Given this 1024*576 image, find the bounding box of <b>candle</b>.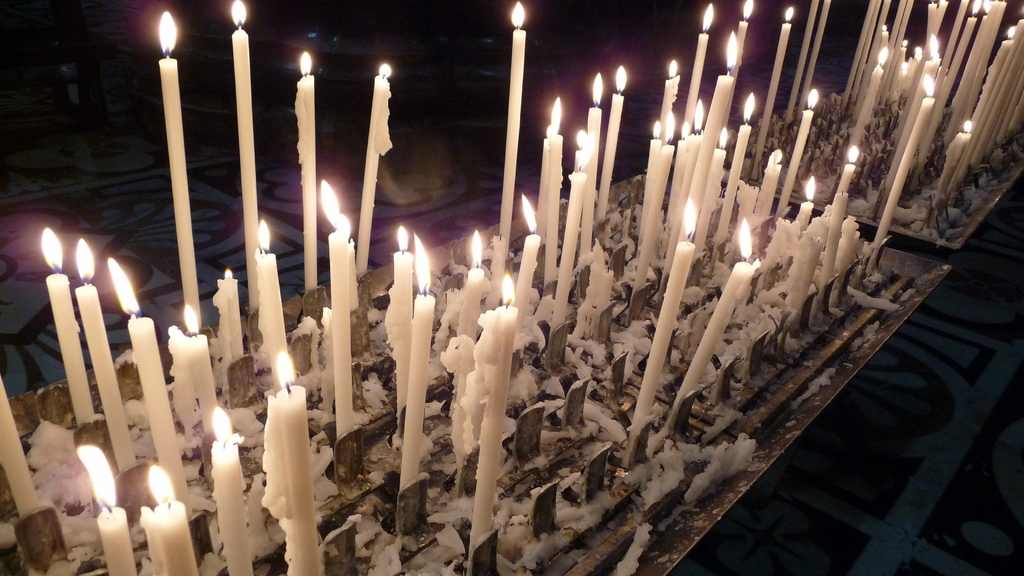
<region>458, 233, 485, 338</region>.
